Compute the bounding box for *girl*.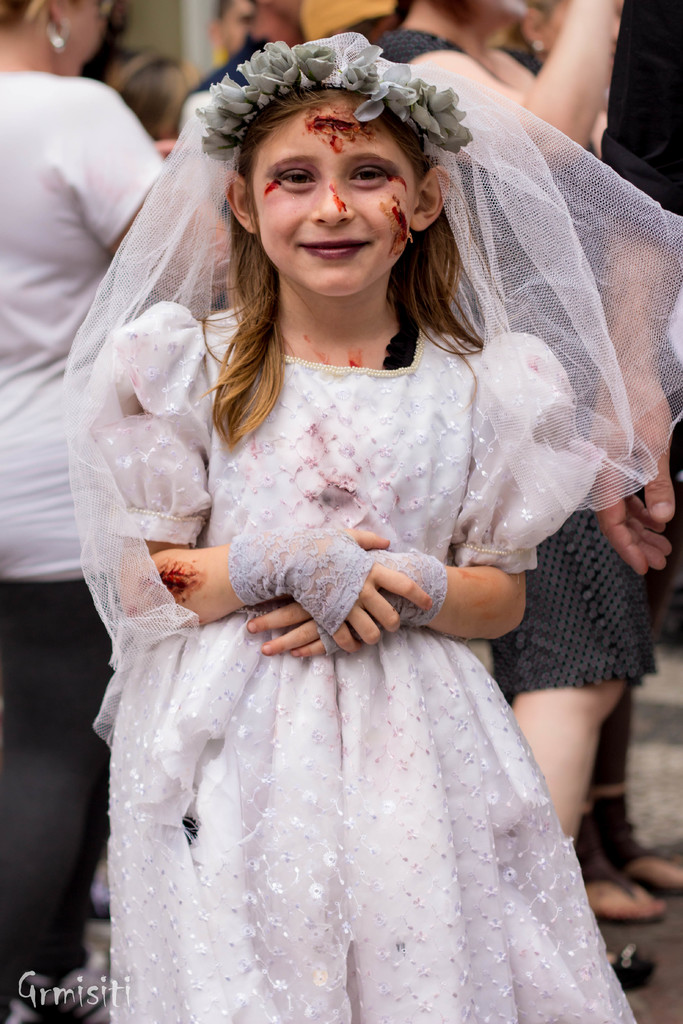
x1=18 y1=0 x2=675 y2=1007.
